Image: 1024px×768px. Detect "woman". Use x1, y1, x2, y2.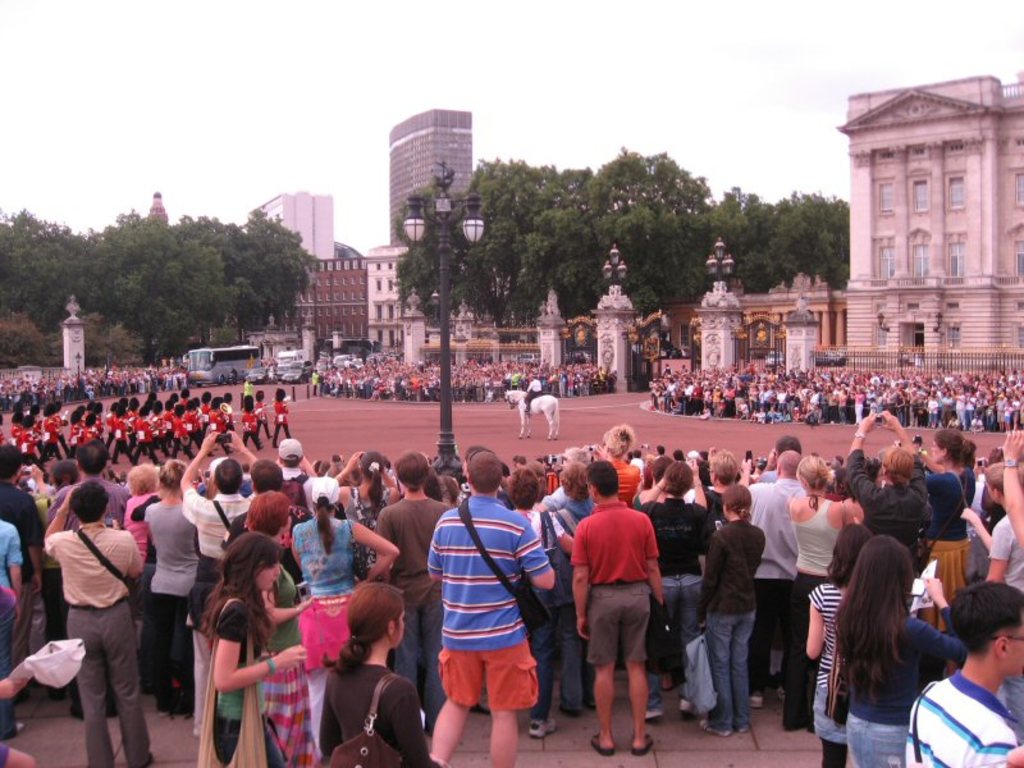
44, 477, 154, 767.
